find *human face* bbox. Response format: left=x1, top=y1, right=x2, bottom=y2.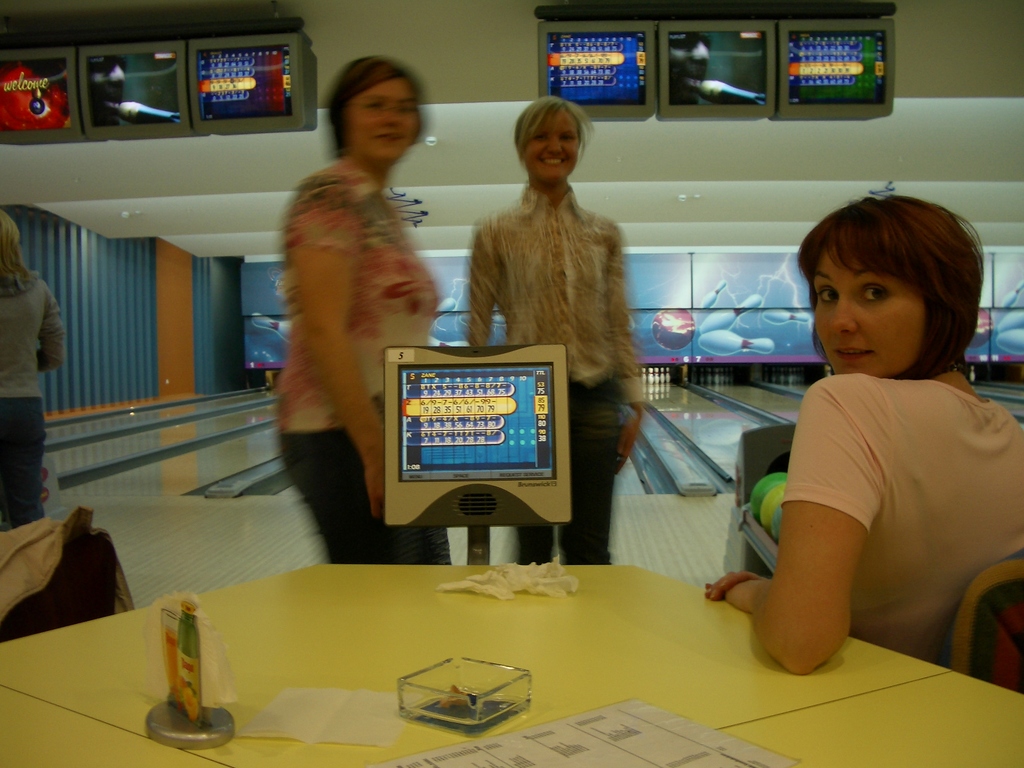
left=812, top=259, right=916, bottom=371.
